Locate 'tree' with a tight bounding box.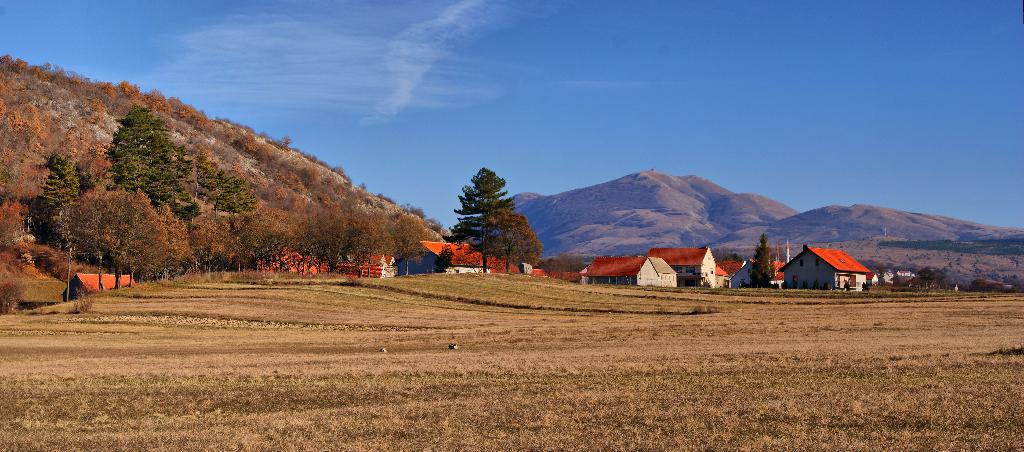
[873, 262, 891, 288].
